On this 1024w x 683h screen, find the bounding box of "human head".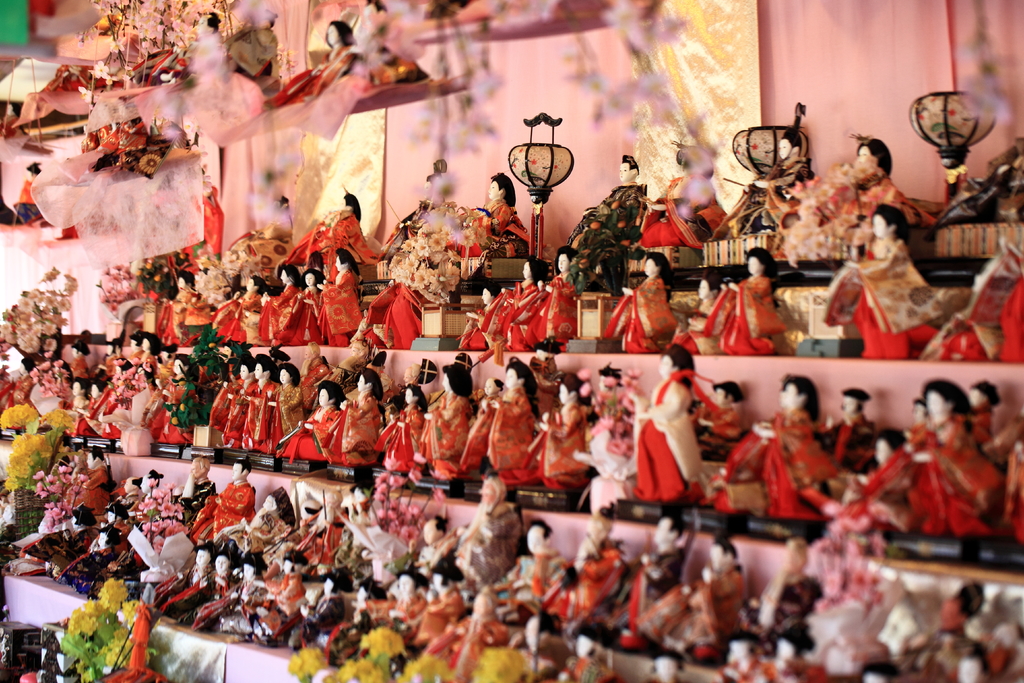
Bounding box: [left=231, top=457, right=252, bottom=481].
